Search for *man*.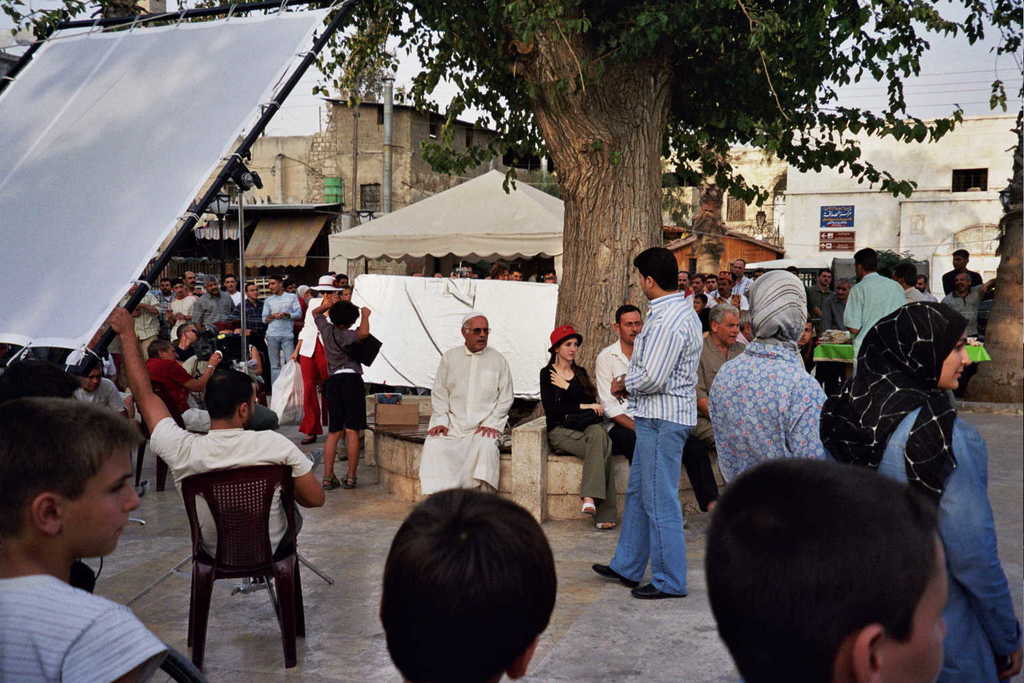
Found at (x1=74, y1=353, x2=132, y2=417).
